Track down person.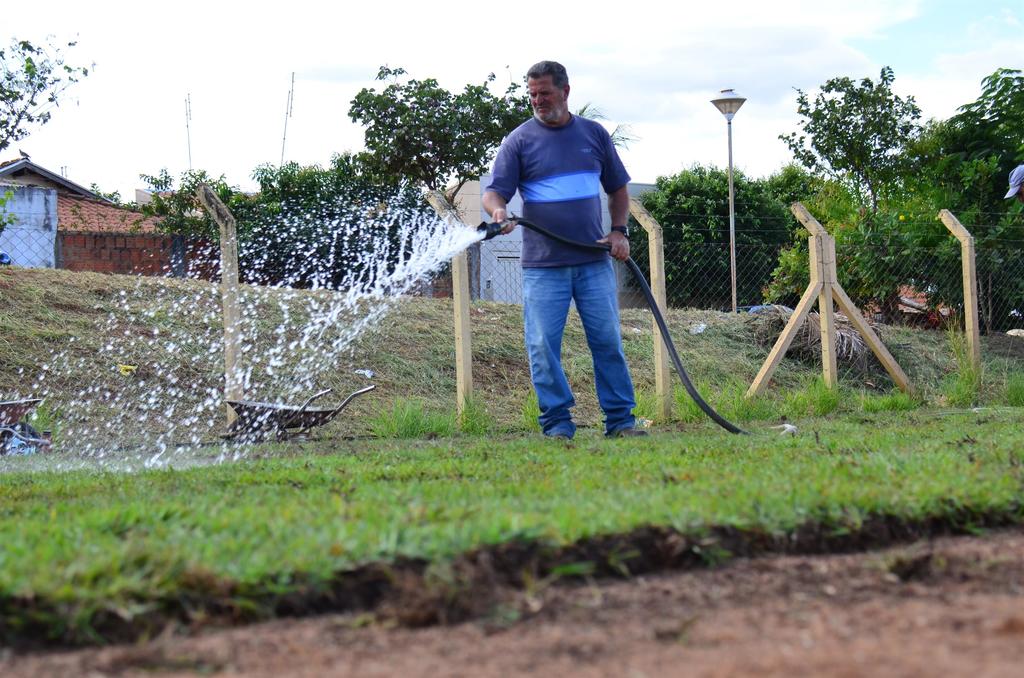
Tracked to rect(486, 83, 645, 444).
